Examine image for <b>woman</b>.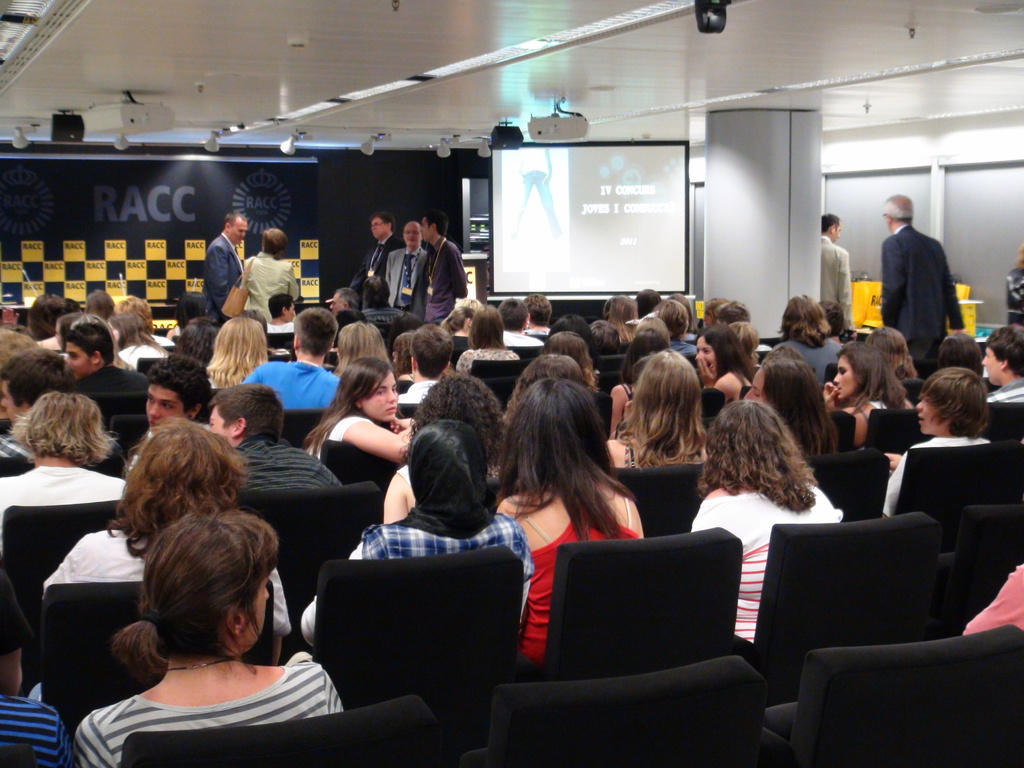
Examination result: Rect(67, 488, 337, 762).
